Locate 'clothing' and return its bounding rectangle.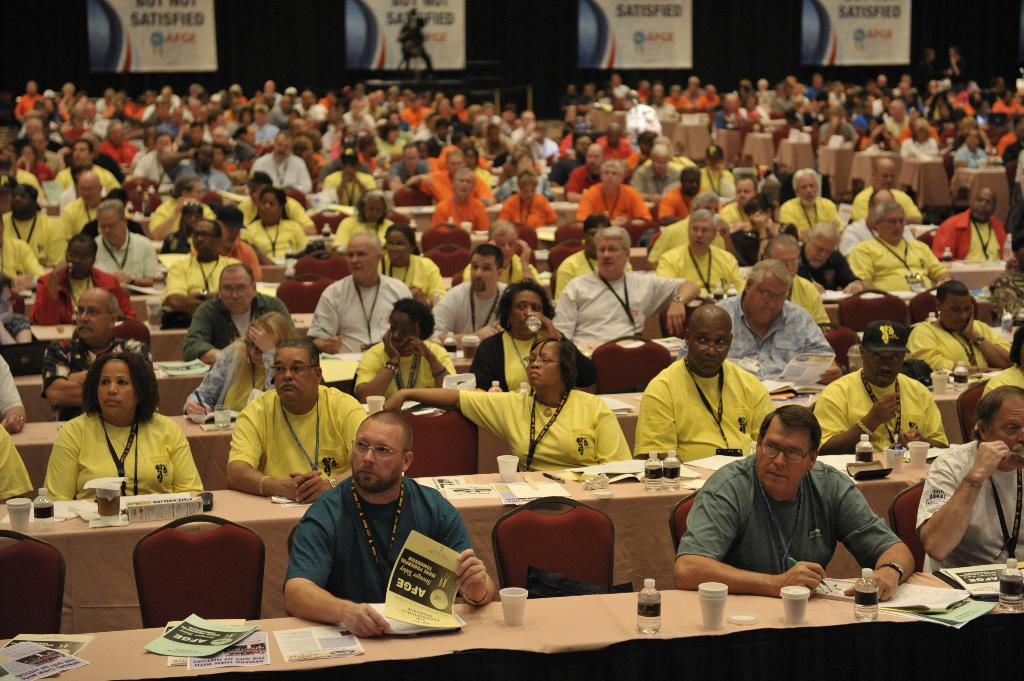
select_region(294, 97, 326, 116).
